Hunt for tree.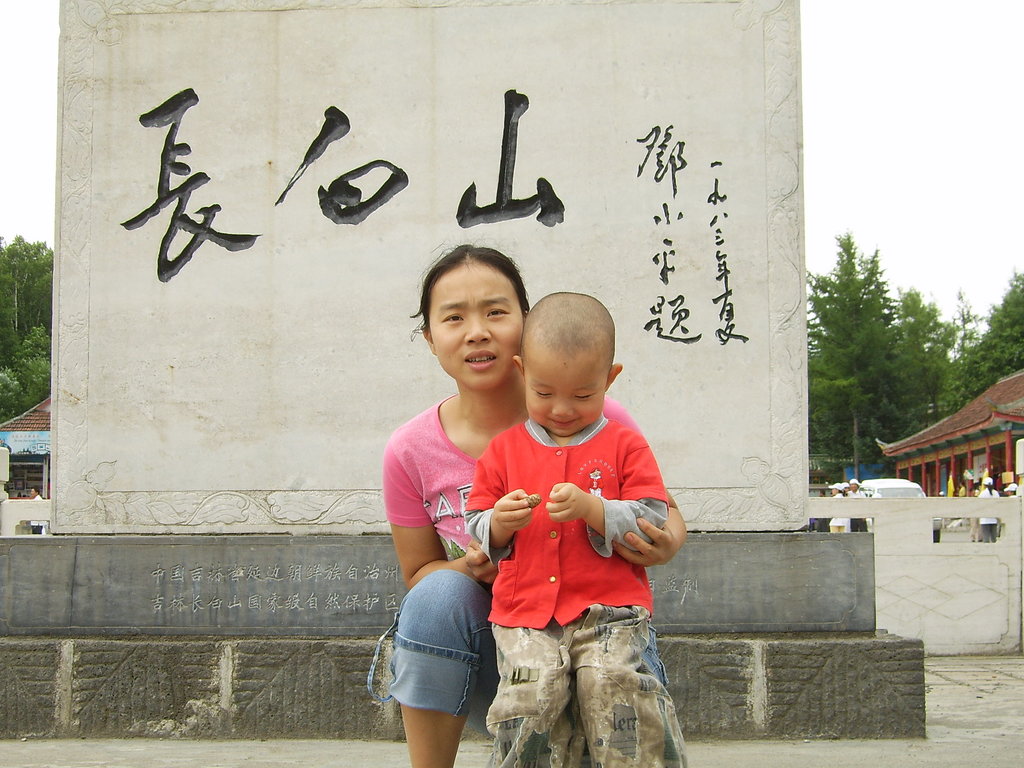
Hunted down at rect(979, 264, 1023, 385).
